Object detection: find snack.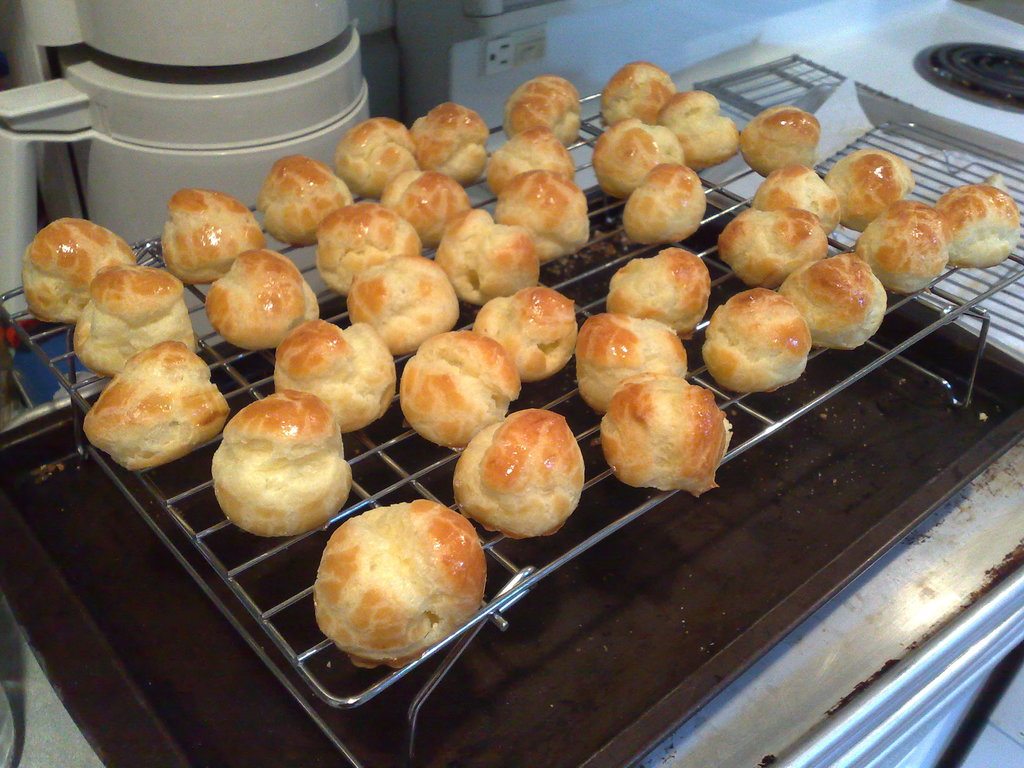
[210, 256, 321, 344].
